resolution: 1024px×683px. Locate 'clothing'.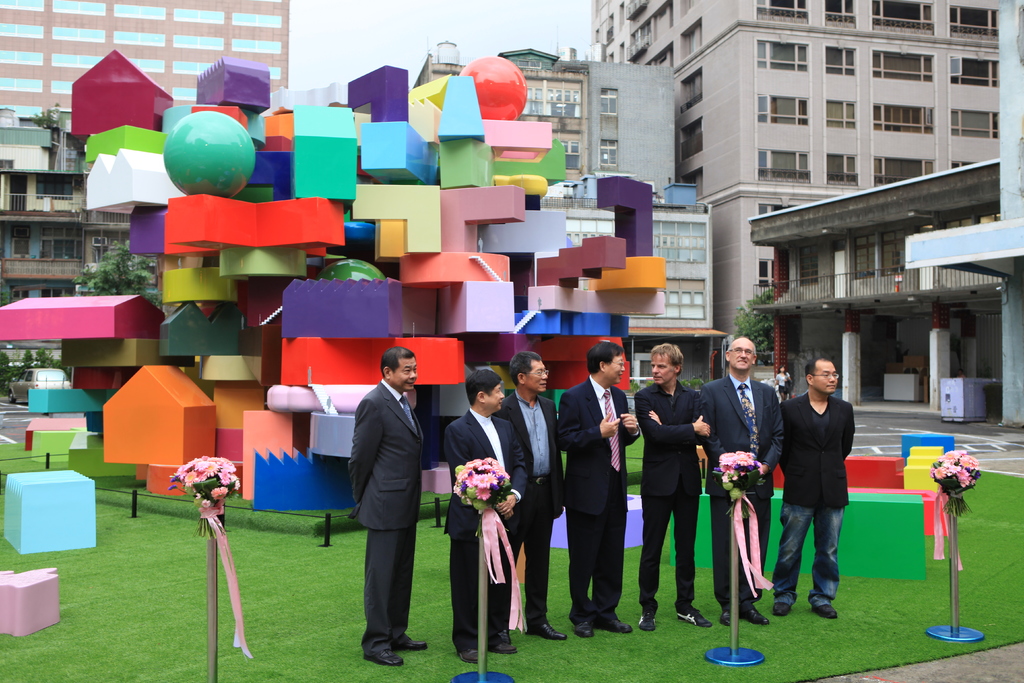
bbox(633, 379, 712, 618).
